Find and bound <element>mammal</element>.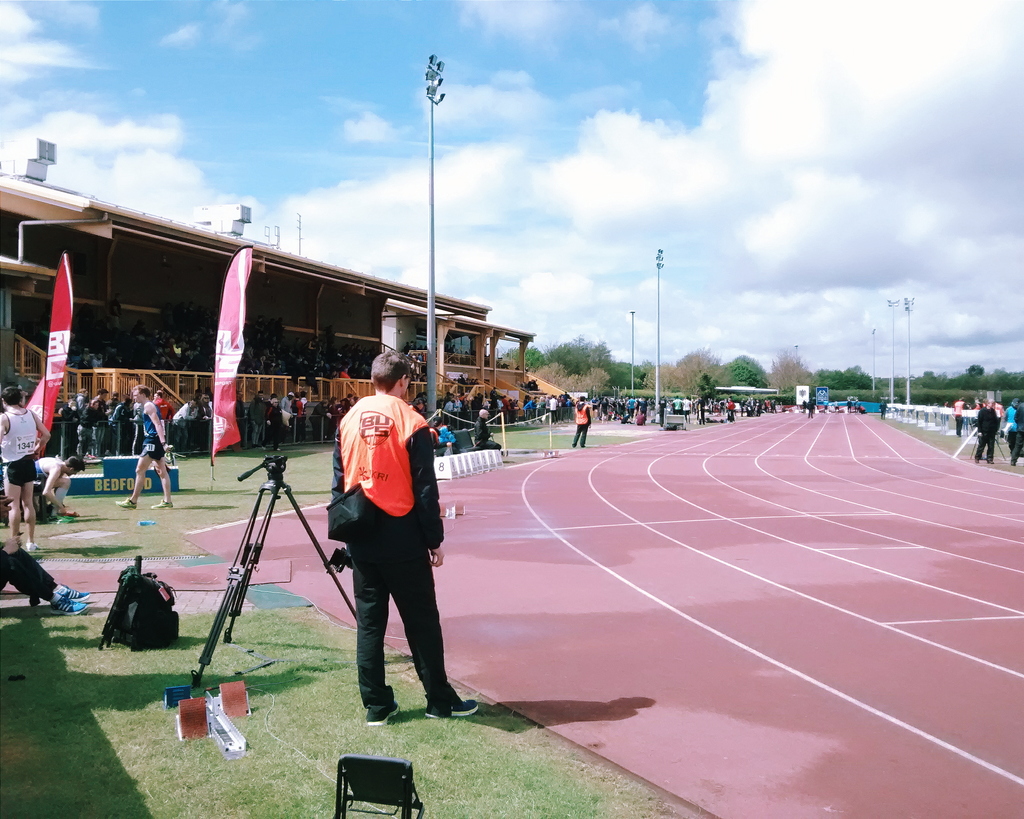
Bound: (296,353,454,724).
